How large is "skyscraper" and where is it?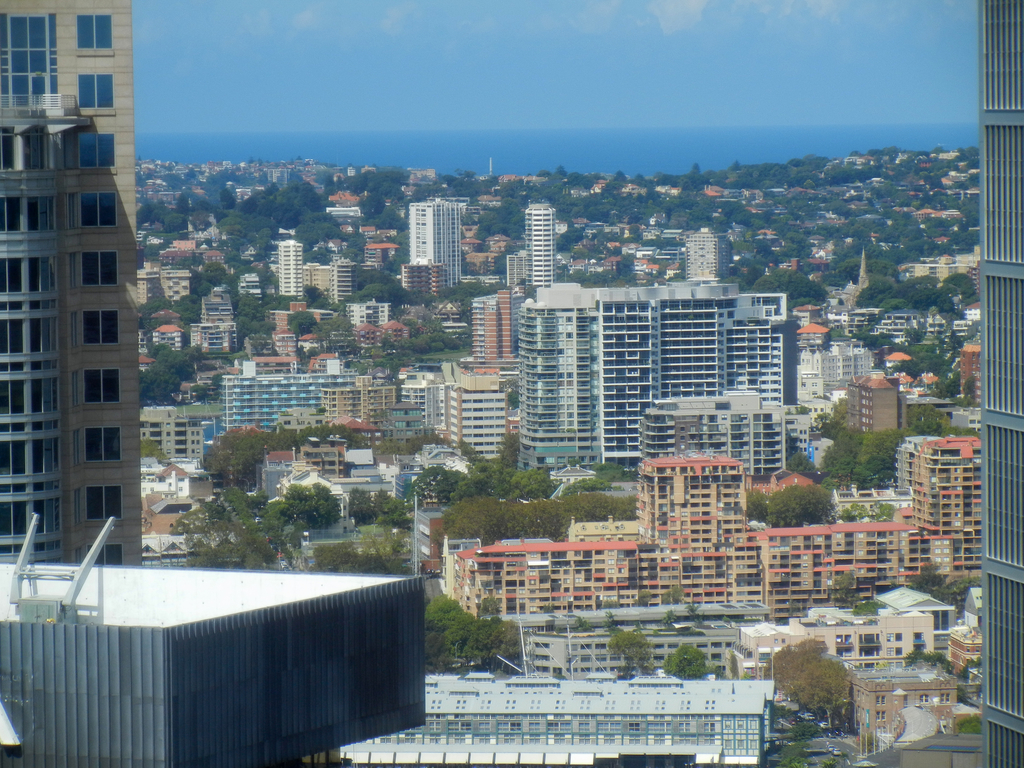
Bounding box: <region>6, 42, 157, 604</region>.
